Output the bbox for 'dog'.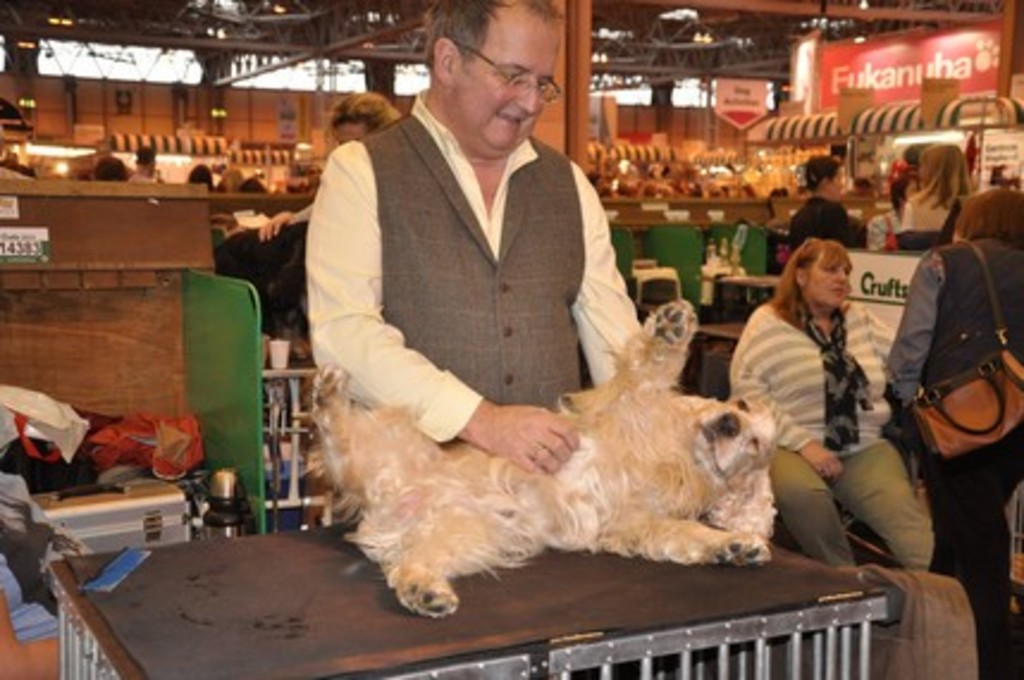
detection(303, 301, 776, 623).
